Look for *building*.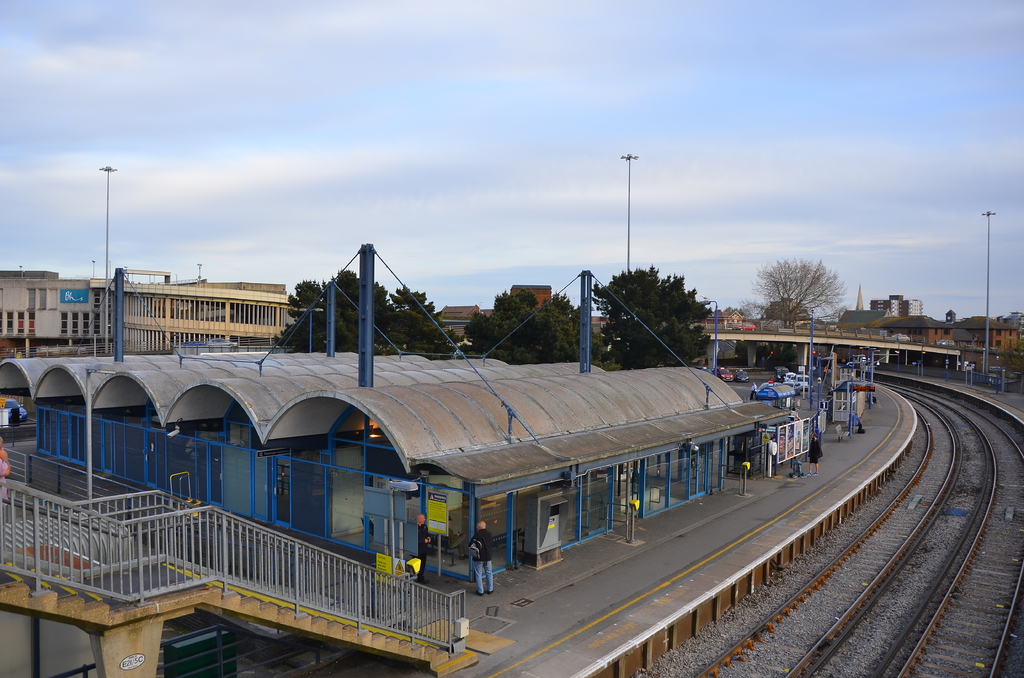
Found: 0,267,293,359.
